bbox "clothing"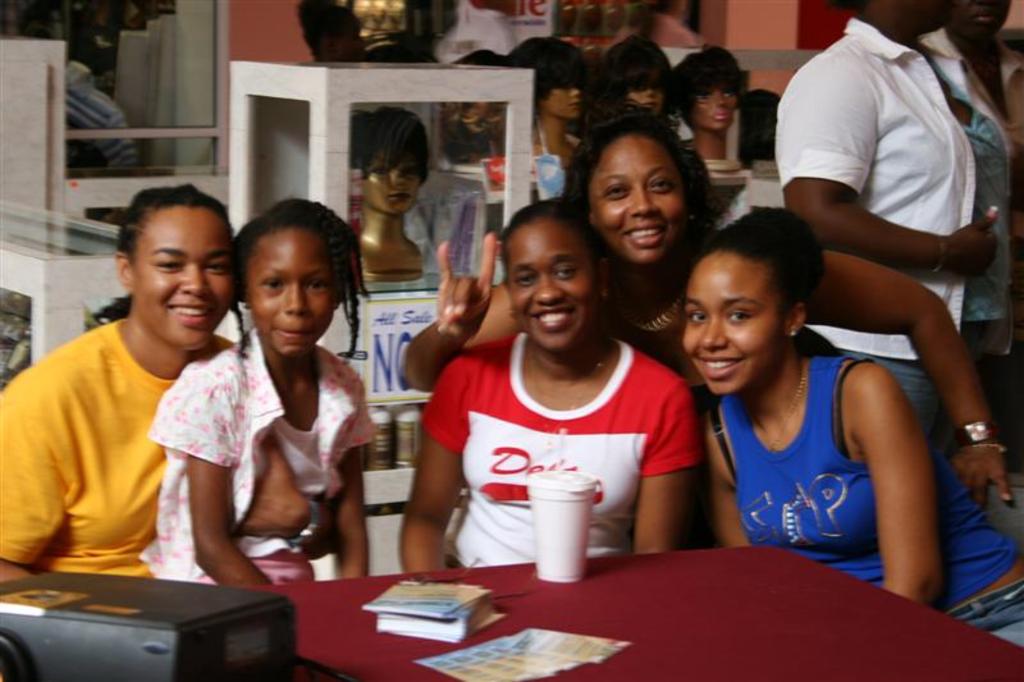
<region>714, 353, 1023, 646</region>
